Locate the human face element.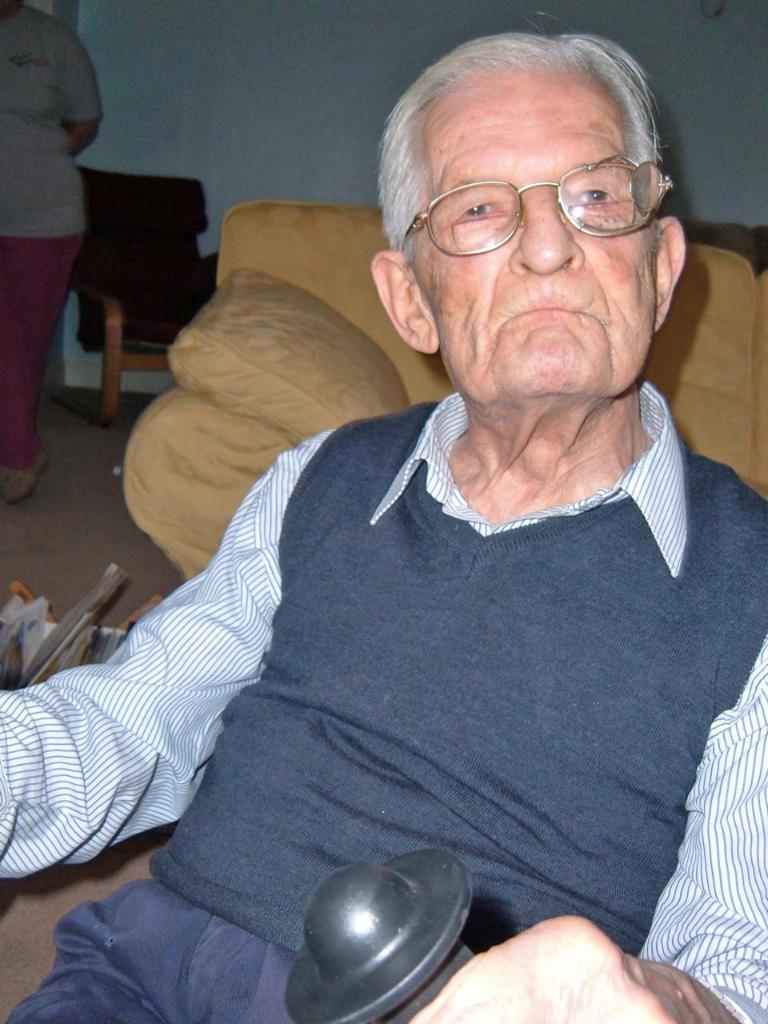
Element bbox: box=[415, 78, 658, 403].
